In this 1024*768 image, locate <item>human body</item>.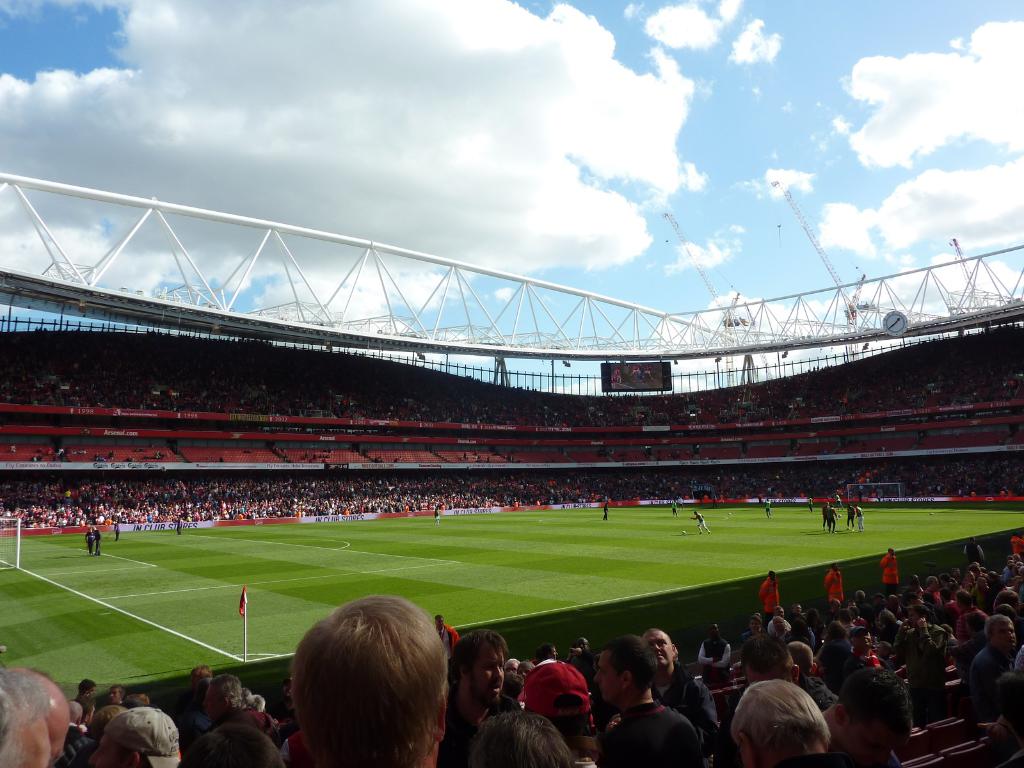
Bounding box: [left=693, top=618, right=733, bottom=684].
